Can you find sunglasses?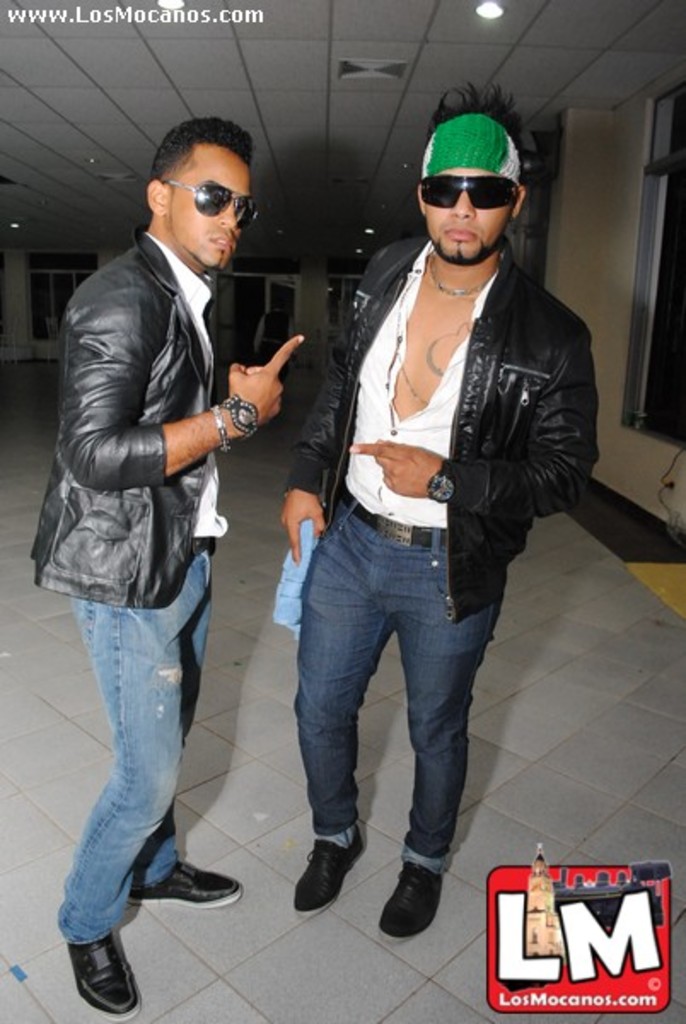
Yes, bounding box: Rect(421, 174, 522, 207).
